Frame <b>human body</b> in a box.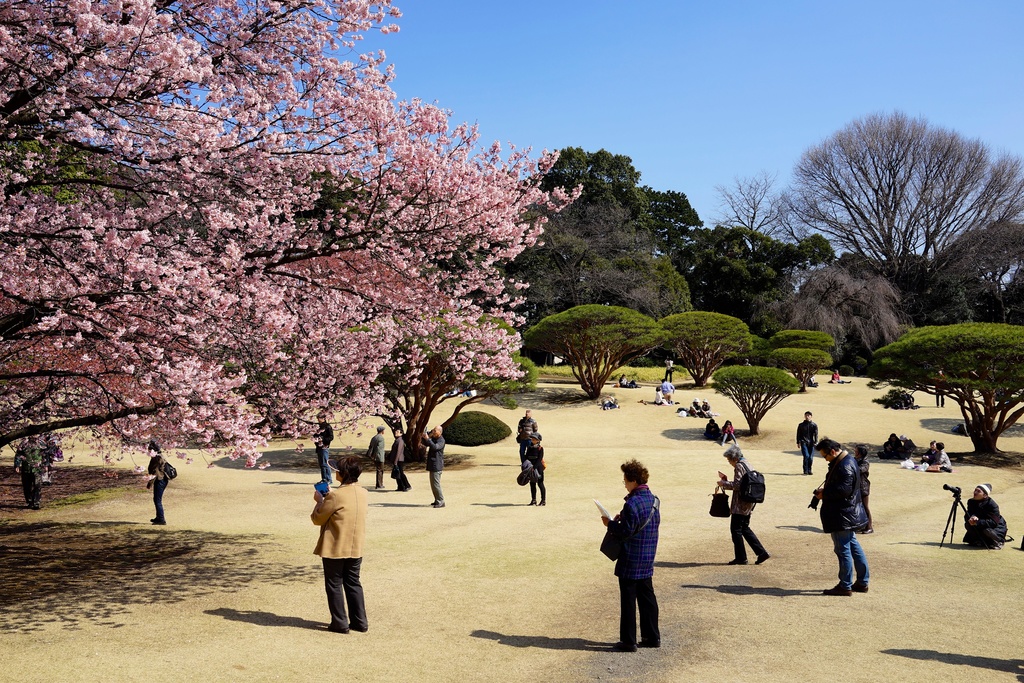
312,413,331,484.
